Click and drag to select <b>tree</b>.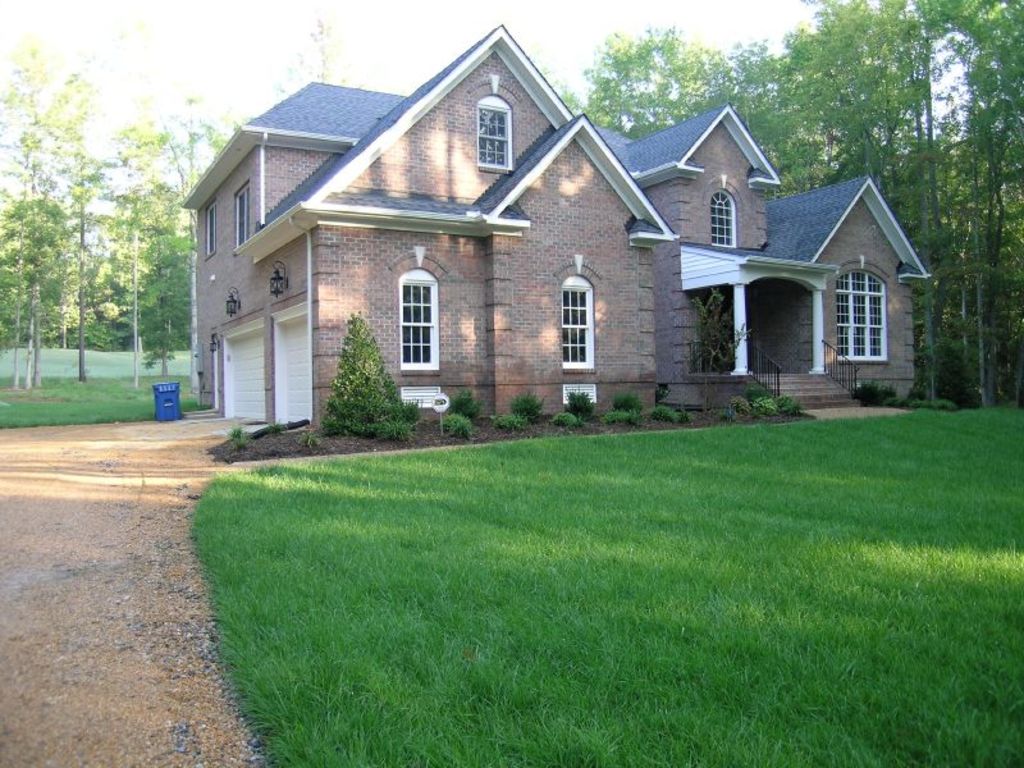
Selection: pyautogui.locateOnScreen(252, 6, 365, 88).
